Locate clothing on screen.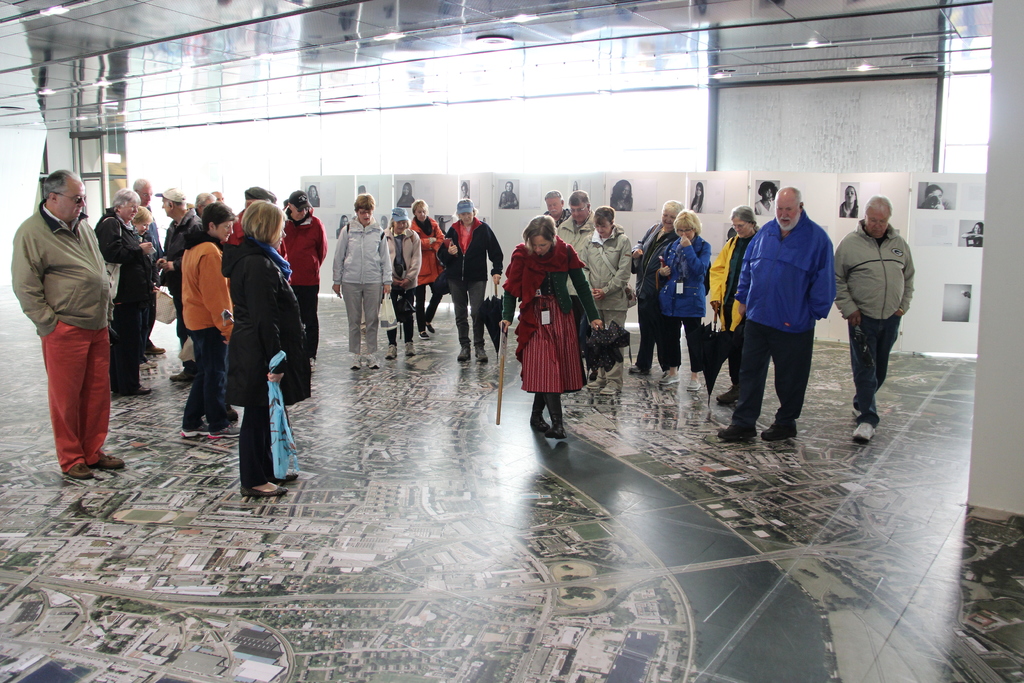
On screen at 333:222:390:363.
